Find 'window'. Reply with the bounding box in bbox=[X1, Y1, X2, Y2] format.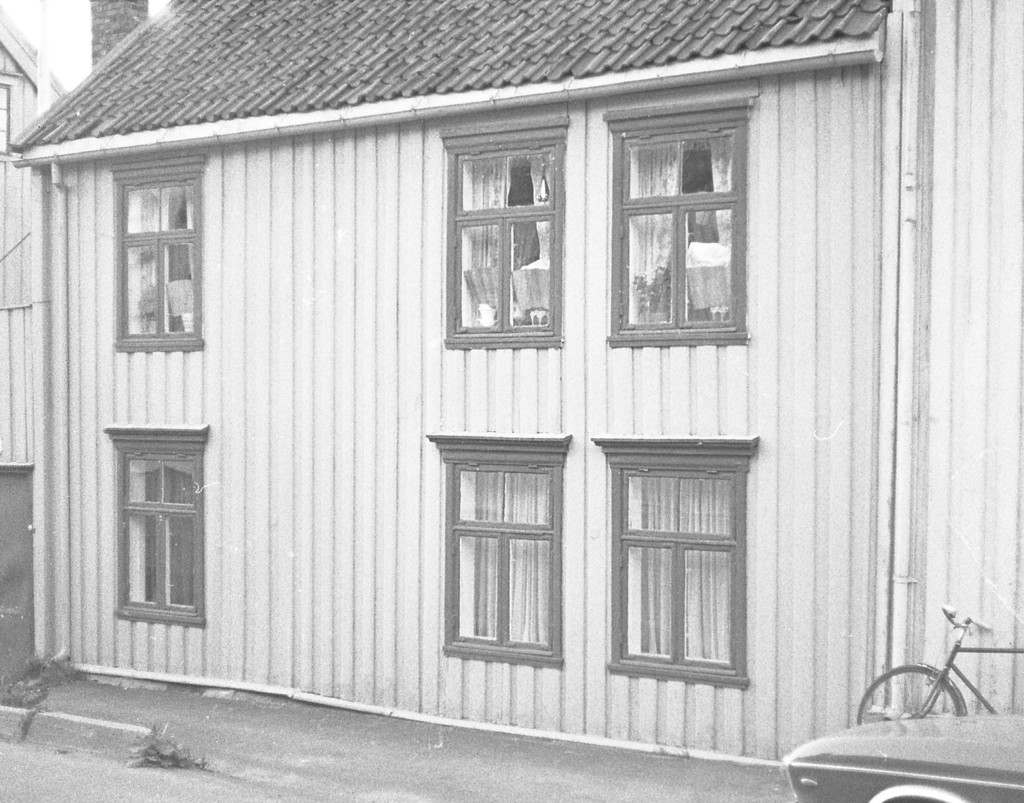
bbox=[441, 119, 570, 347].
